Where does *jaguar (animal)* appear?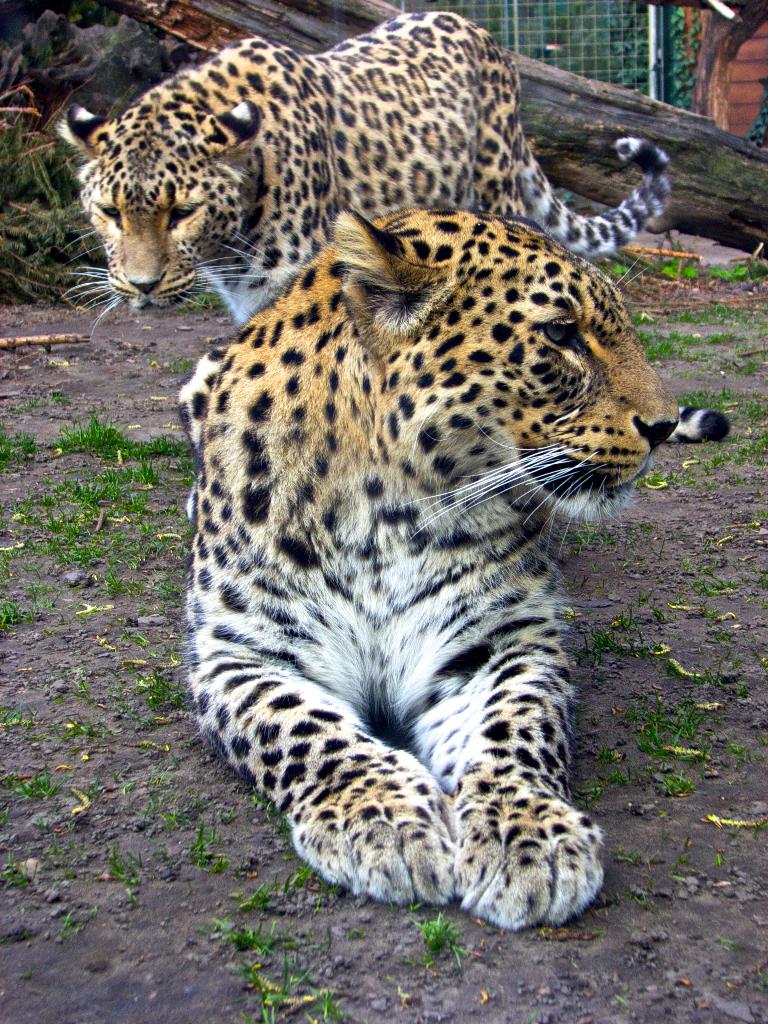
Appears at [x1=177, y1=211, x2=730, y2=931].
